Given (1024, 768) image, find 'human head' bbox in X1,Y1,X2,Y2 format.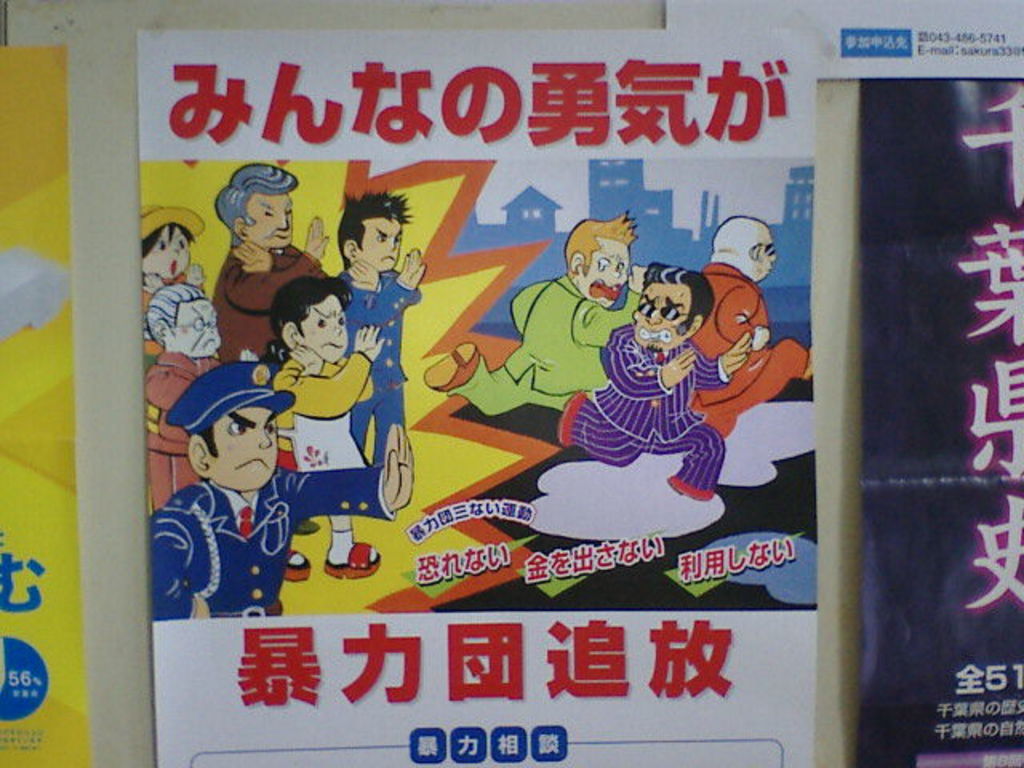
213,166,294,251.
